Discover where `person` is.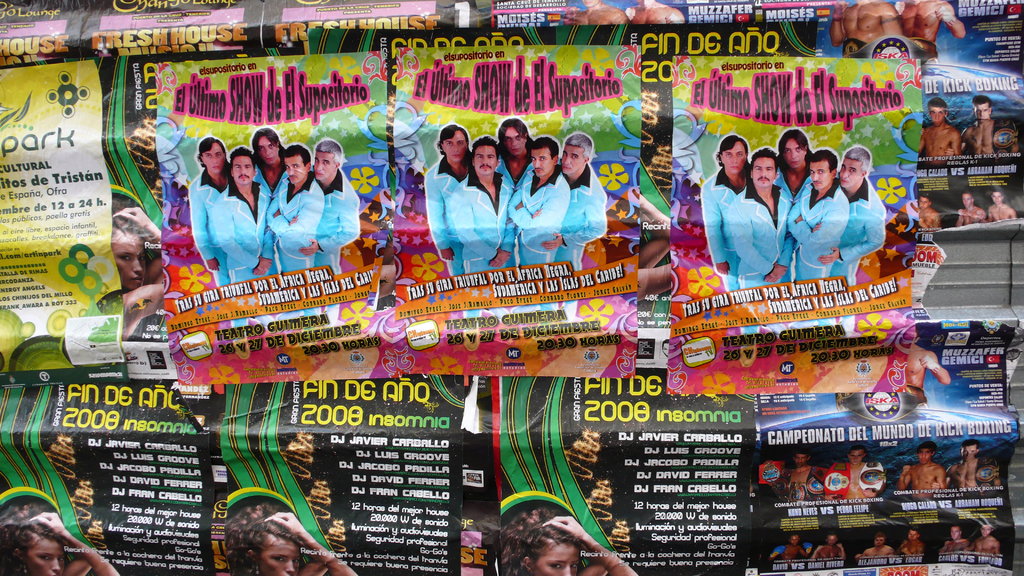
Discovered at {"left": 906, "top": 331, "right": 948, "bottom": 410}.
